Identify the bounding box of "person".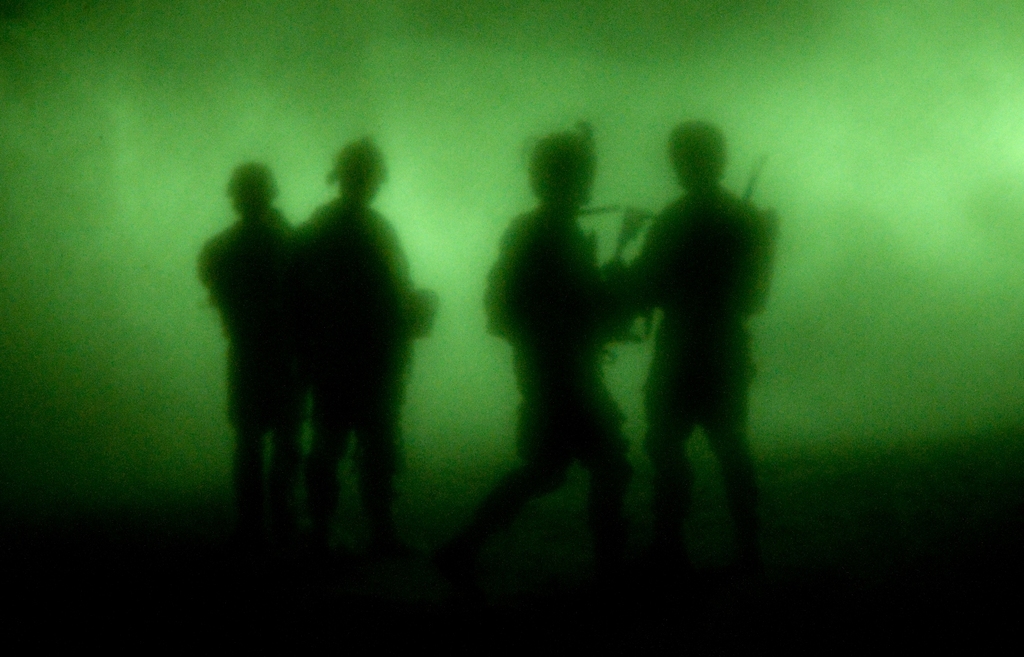
bbox=(441, 136, 633, 577).
